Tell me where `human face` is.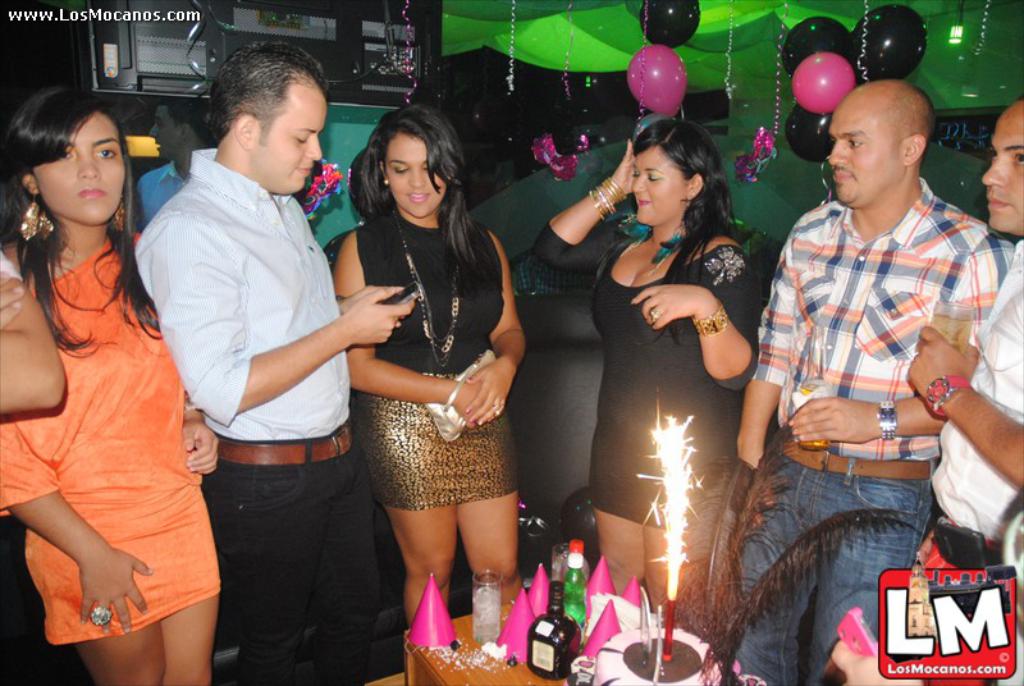
`human face` is at [x1=826, y1=105, x2=897, y2=201].
